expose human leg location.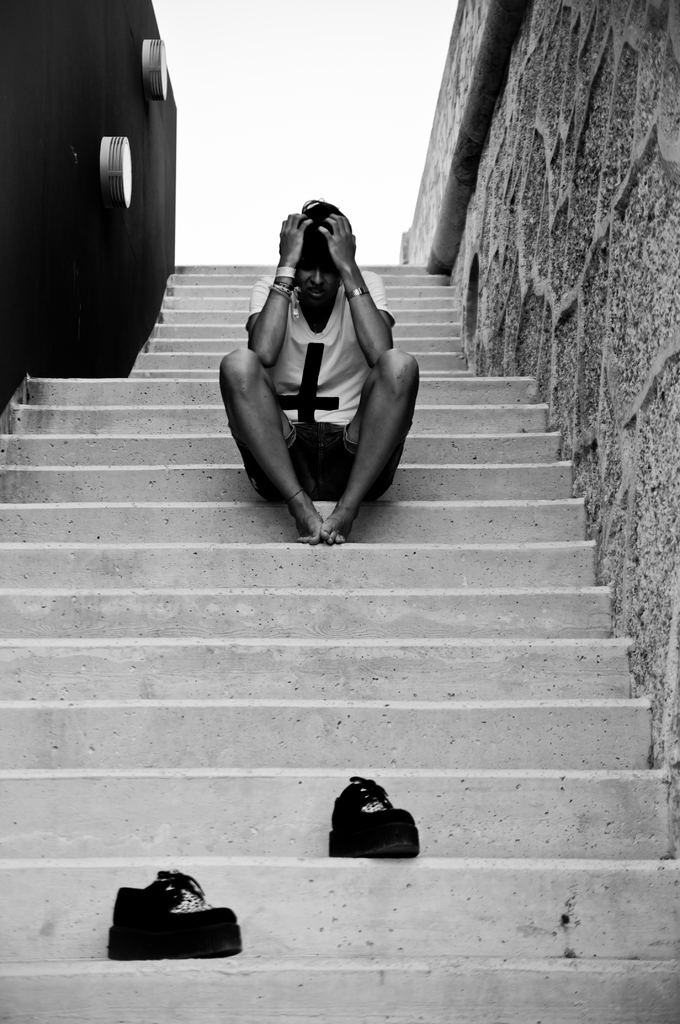
Exposed at bbox(224, 347, 343, 543).
